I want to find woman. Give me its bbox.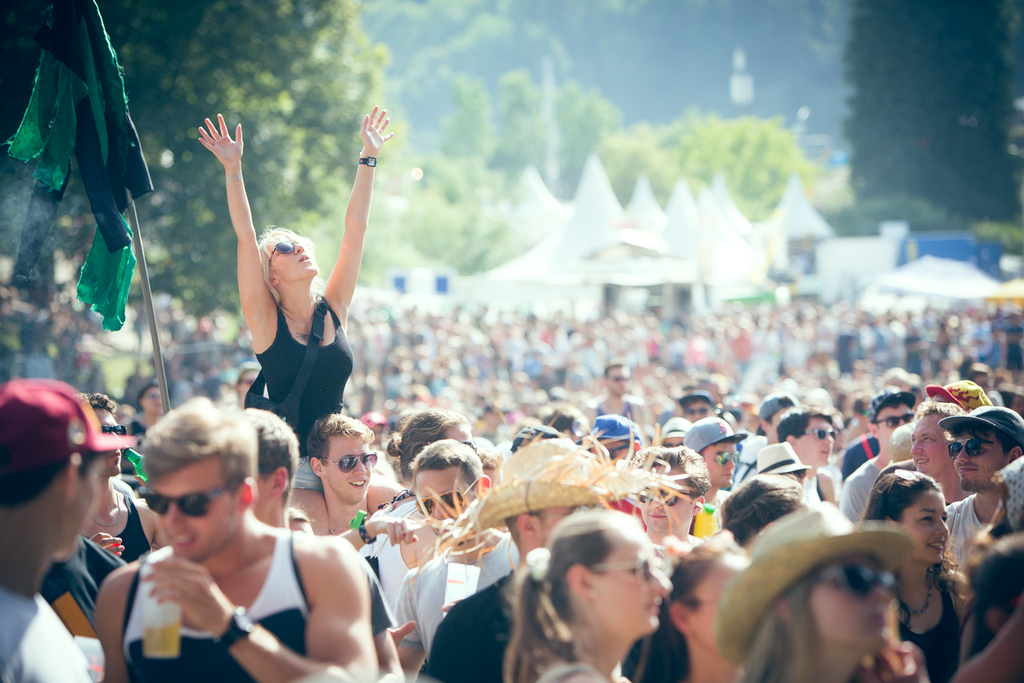
box(956, 533, 1023, 682).
